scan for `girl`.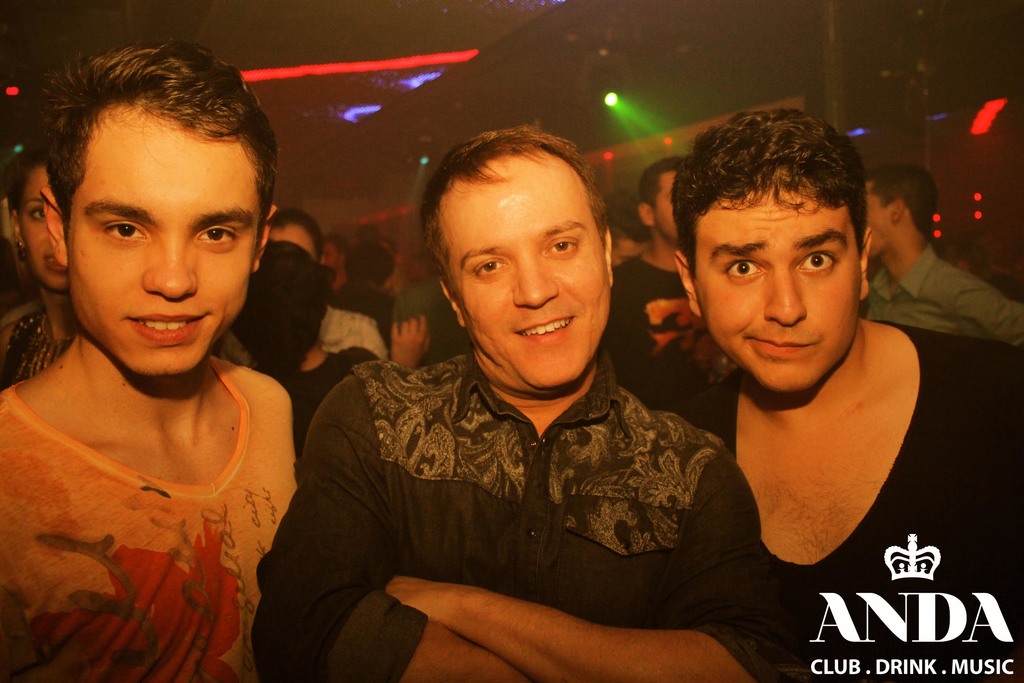
Scan result: 226,235,377,468.
